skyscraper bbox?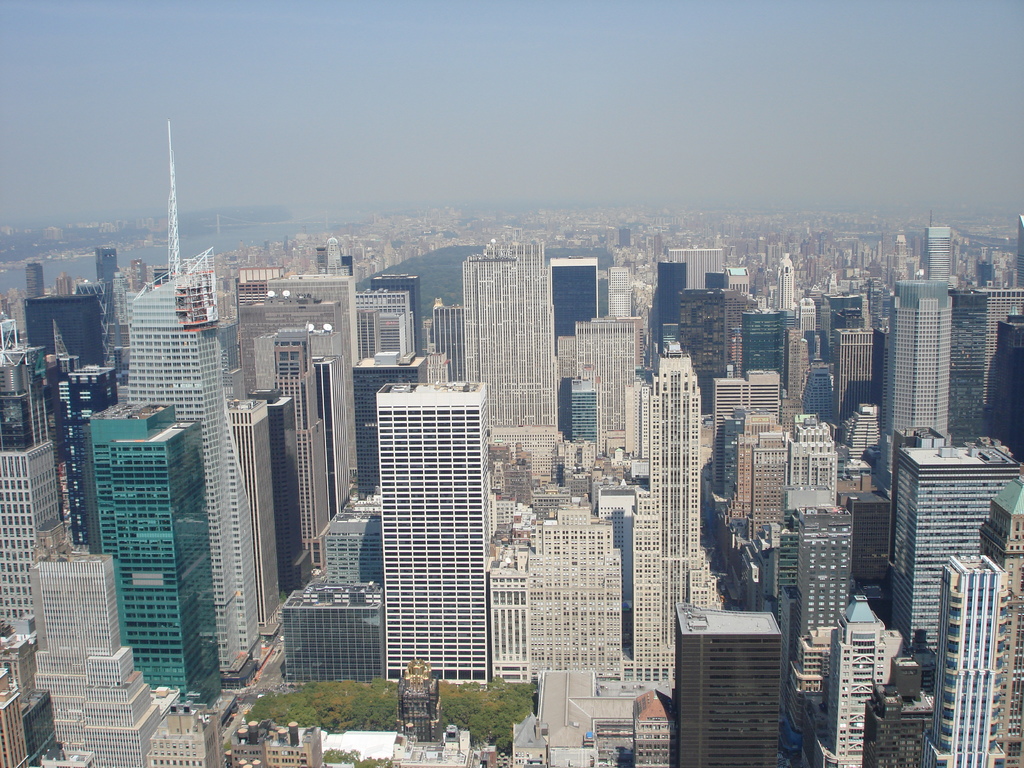
680 597 771 766
